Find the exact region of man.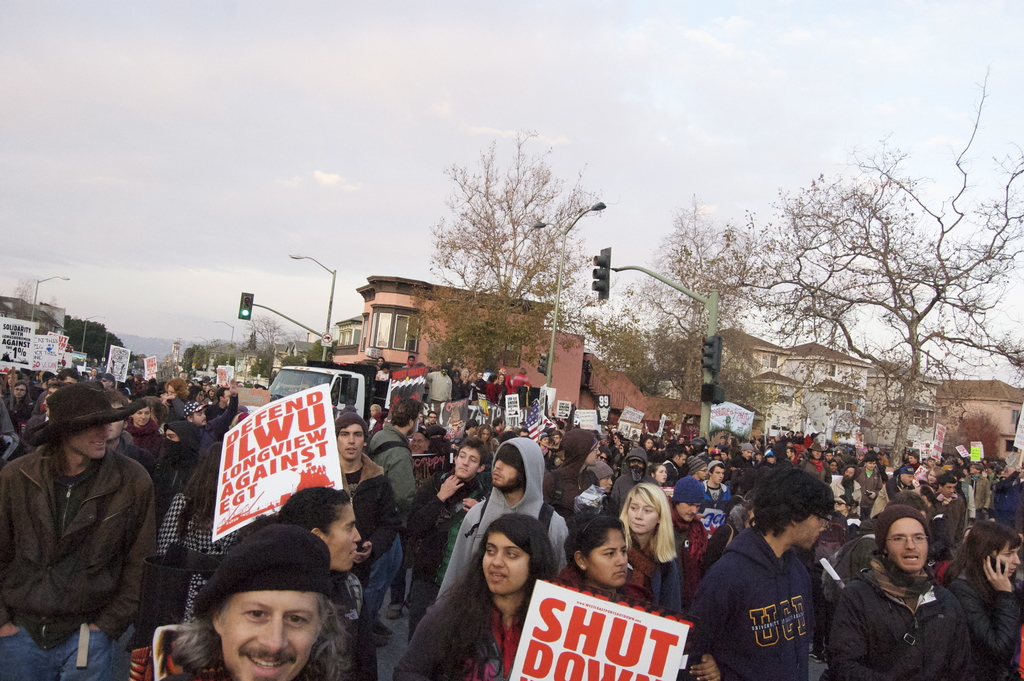
Exact region: <region>187, 403, 239, 435</region>.
